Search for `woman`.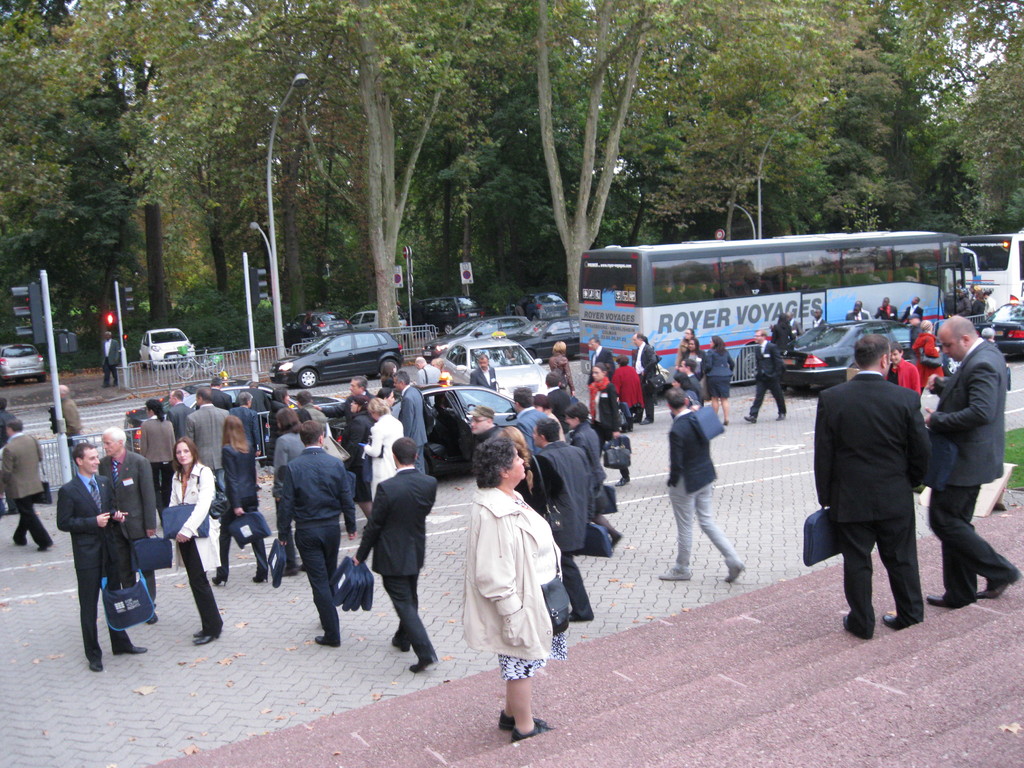
Found at [x1=500, y1=424, x2=561, y2=534].
